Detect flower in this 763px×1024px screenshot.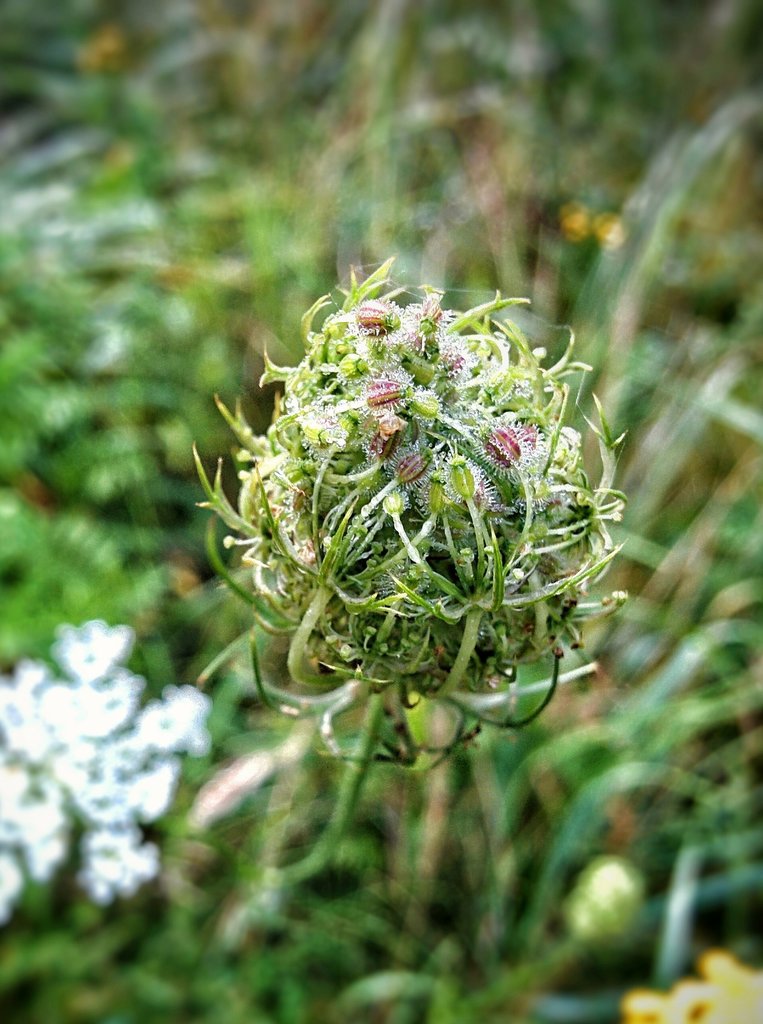
Detection: box(220, 250, 612, 709).
